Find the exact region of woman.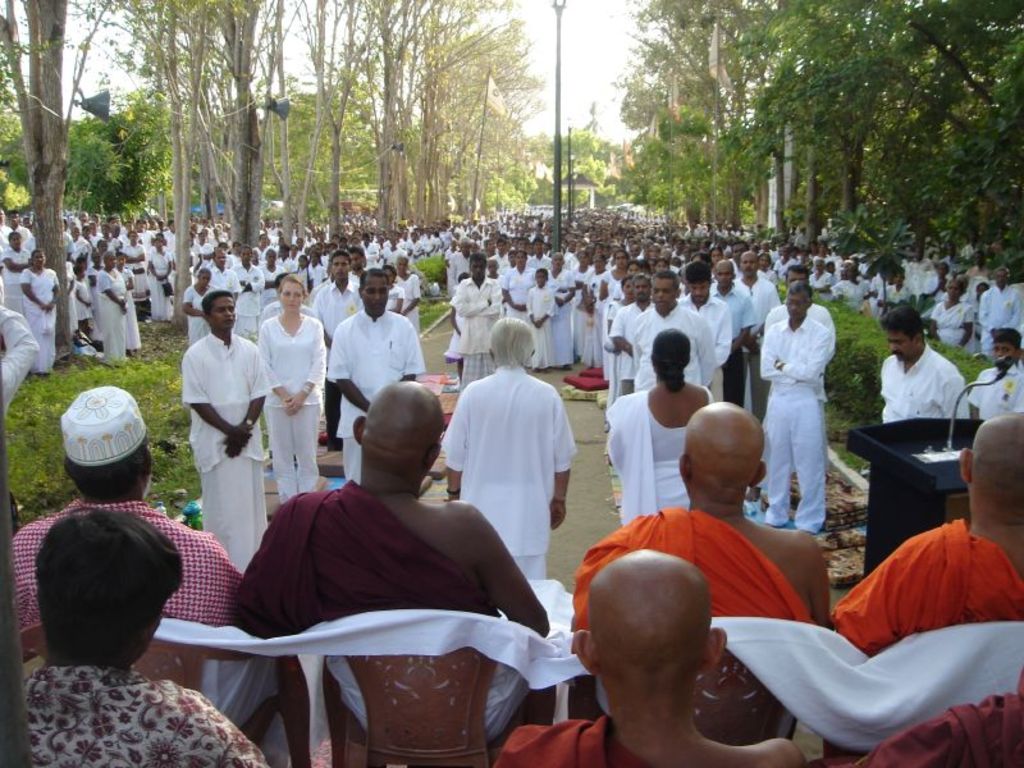
Exact region: [x1=105, y1=248, x2=140, y2=367].
